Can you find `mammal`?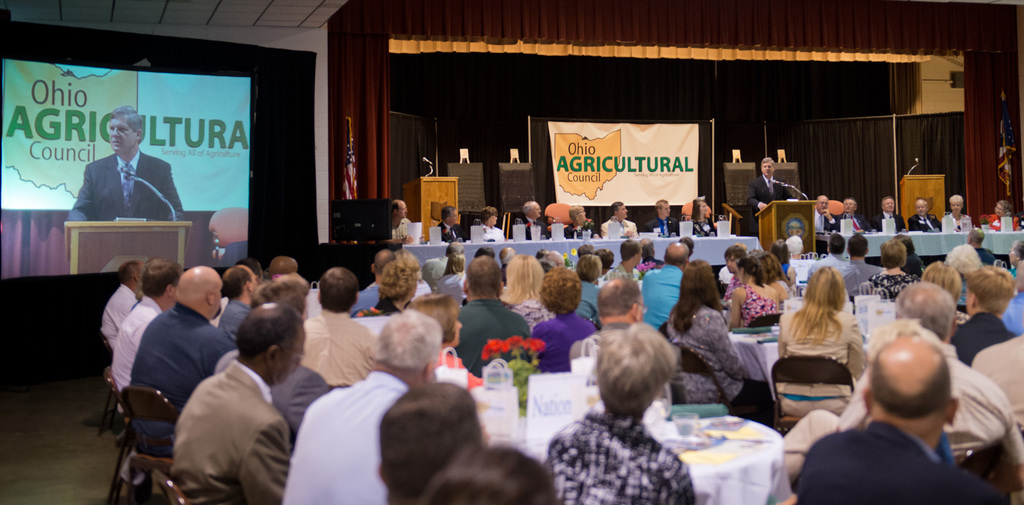
Yes, bounding box: pyautogui.locateOnScreen(67, 104, 191, 227).
